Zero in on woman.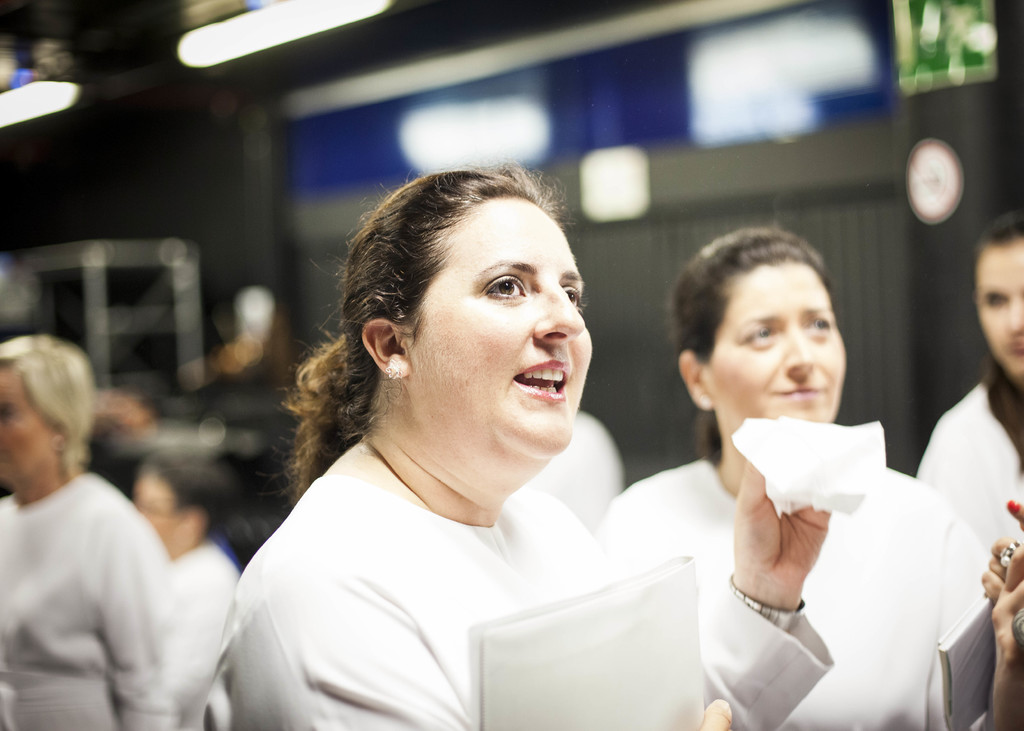
Zeroed in: {"left": 0, "top": 325, "right": 173, "bottom": 730}.
